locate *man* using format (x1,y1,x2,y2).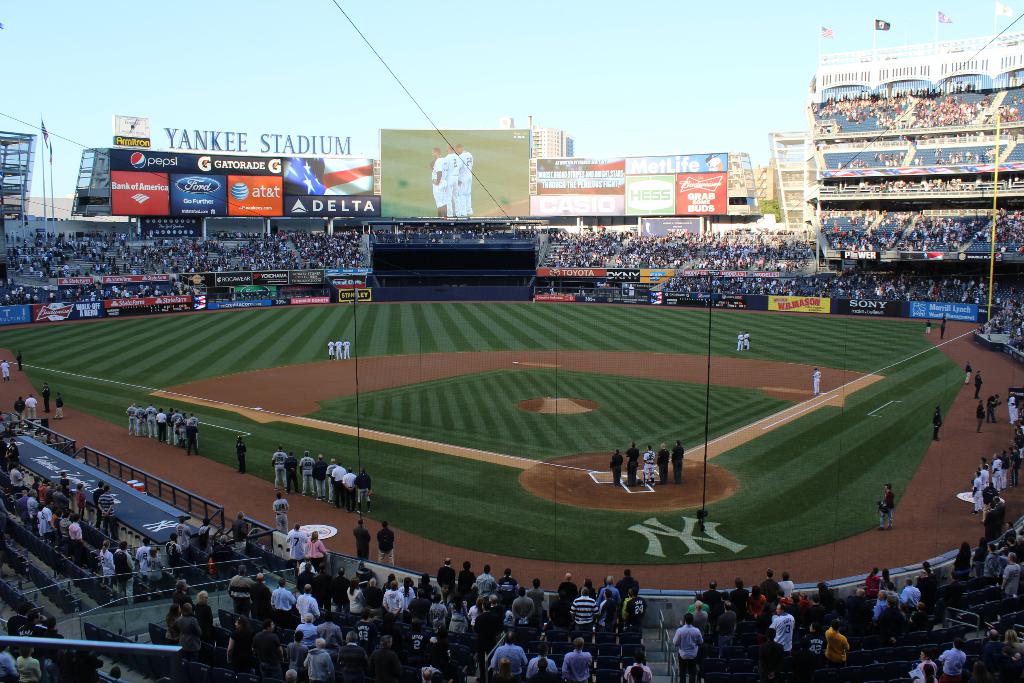
(557,573,578,613).
